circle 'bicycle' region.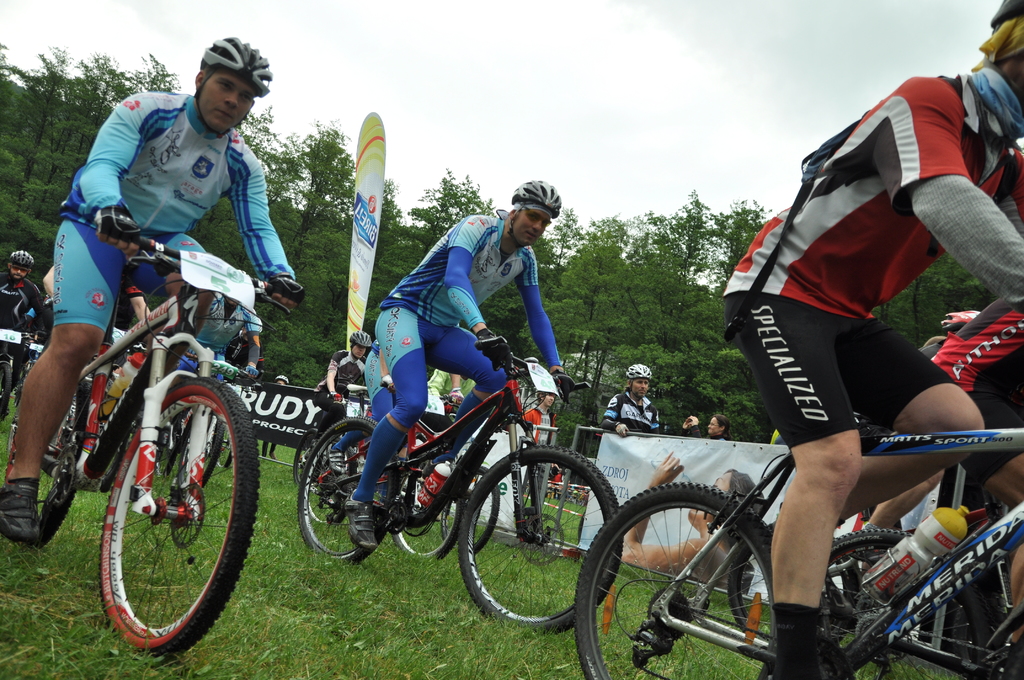
Region: 304/409/461/575.
